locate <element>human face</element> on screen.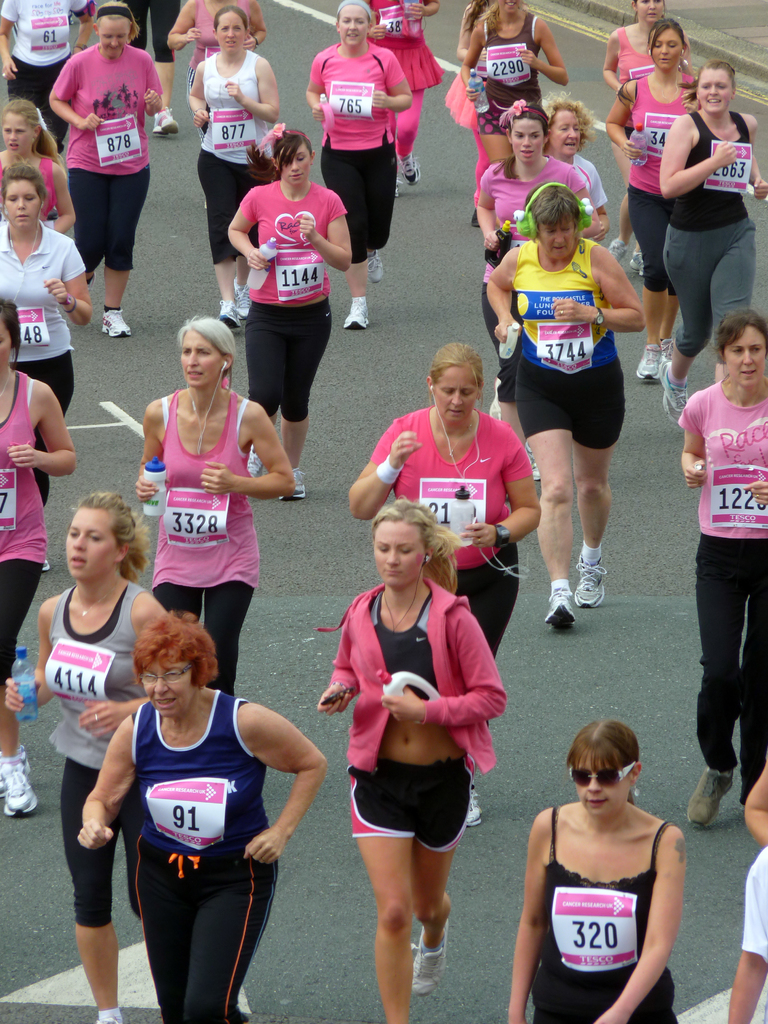
On screen at box=[280, 145, 308, 183].
